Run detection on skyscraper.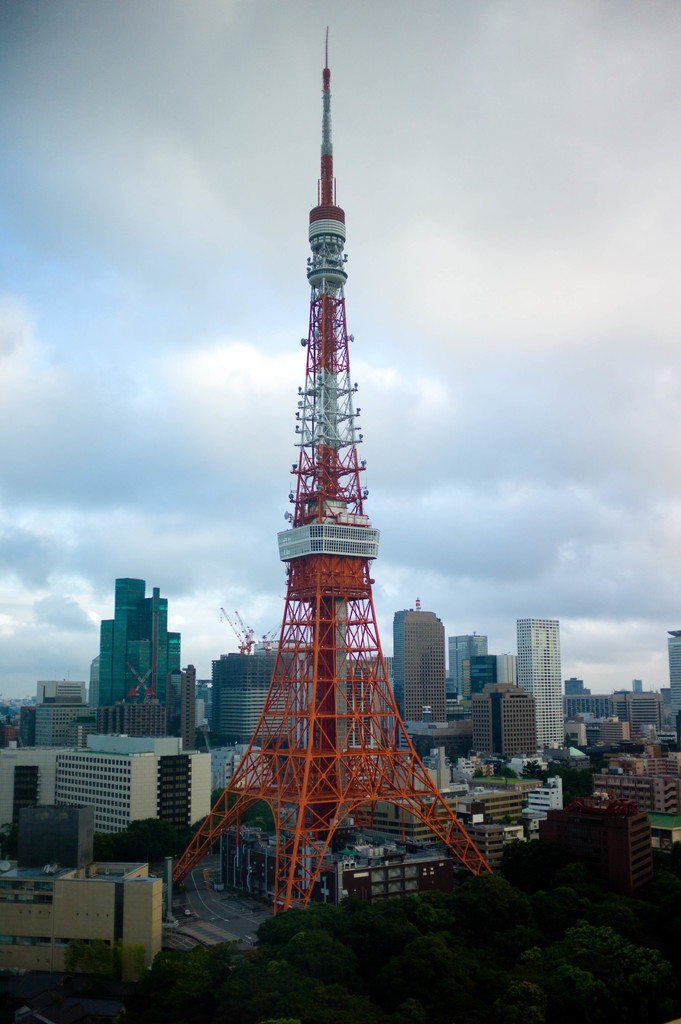
Result: pyautogui.locateOnScreen(446, 629, 492, 688).
